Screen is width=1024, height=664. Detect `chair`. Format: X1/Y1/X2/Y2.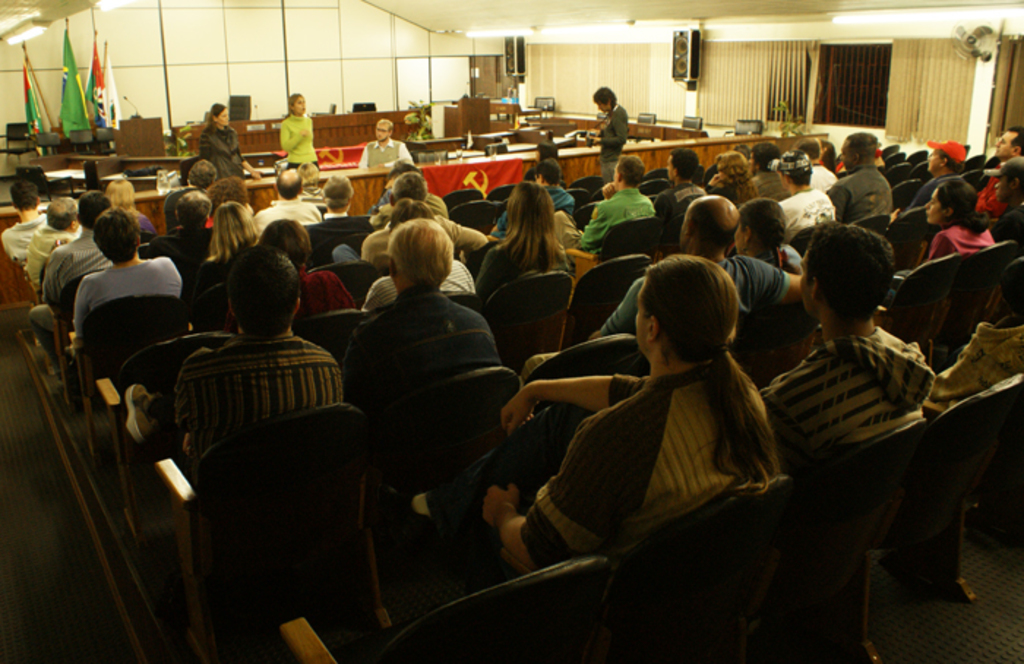
601/481/821/663.
